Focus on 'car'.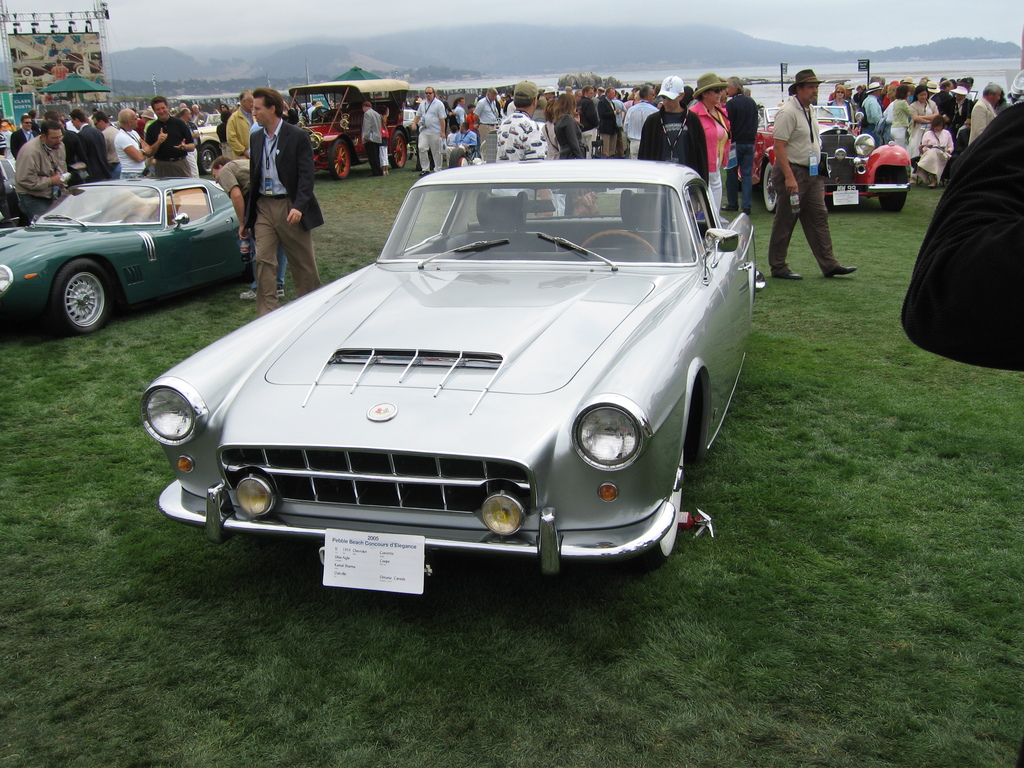
Focused at left=739, top=106, right=913, bottom=216.
